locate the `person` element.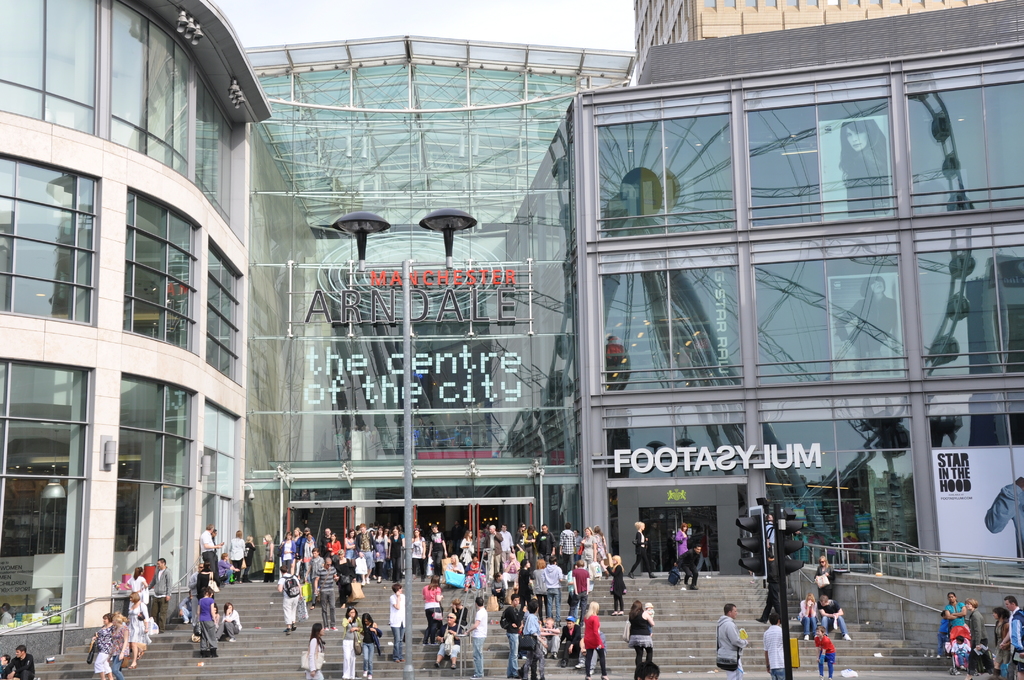
Element bbox: crop(445, 597, 470, 632).
